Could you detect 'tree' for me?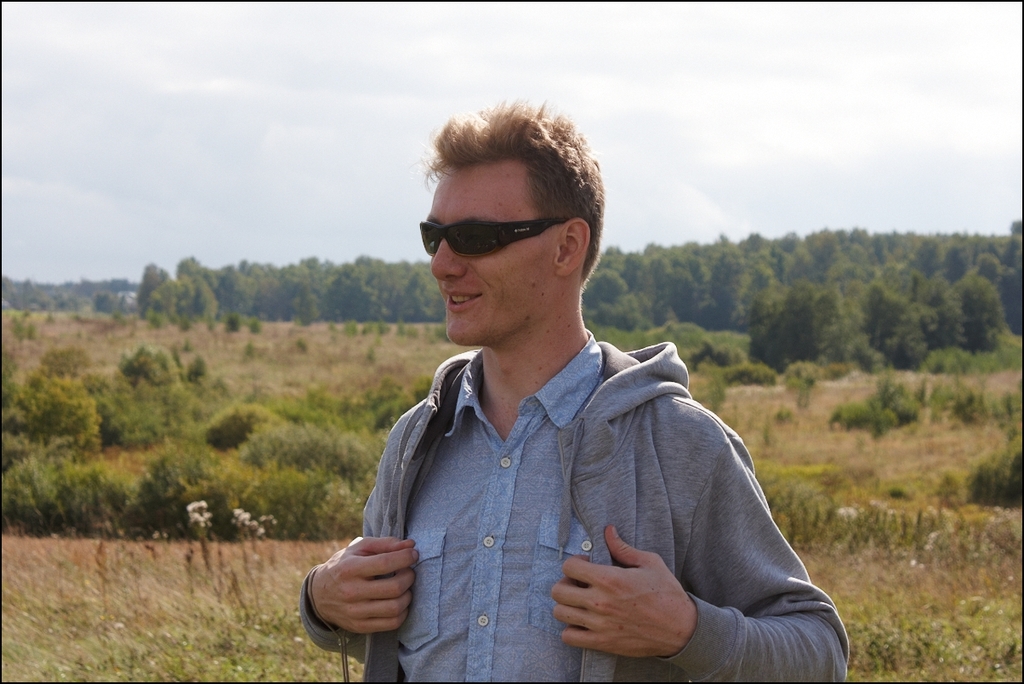
Detection result: <box>932,269,1004,357</box>.
